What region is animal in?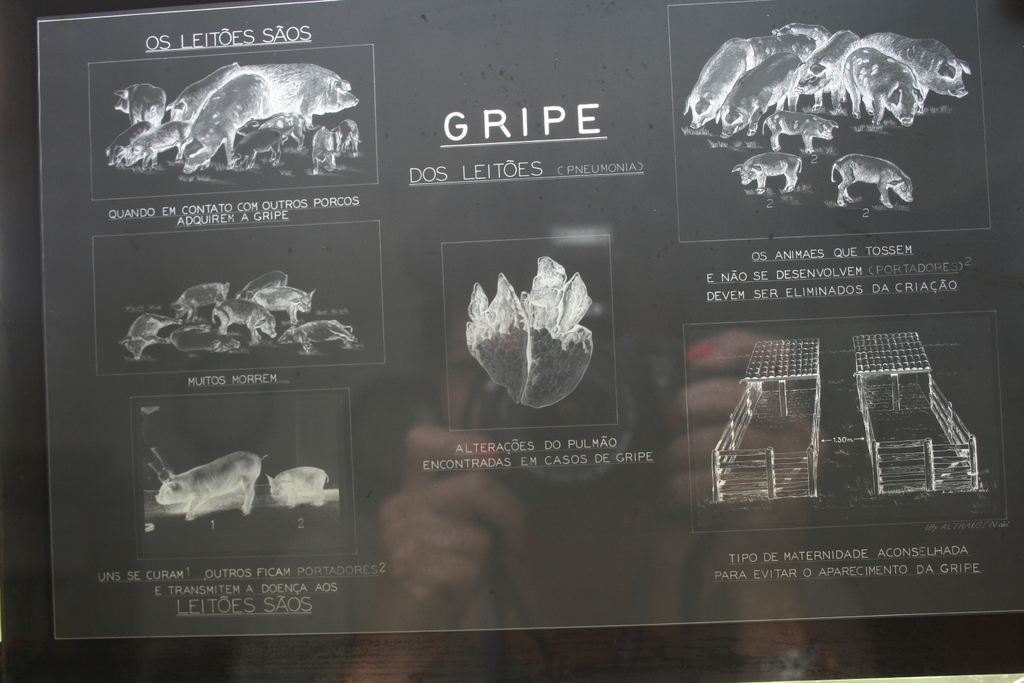
150:452:260:516.
